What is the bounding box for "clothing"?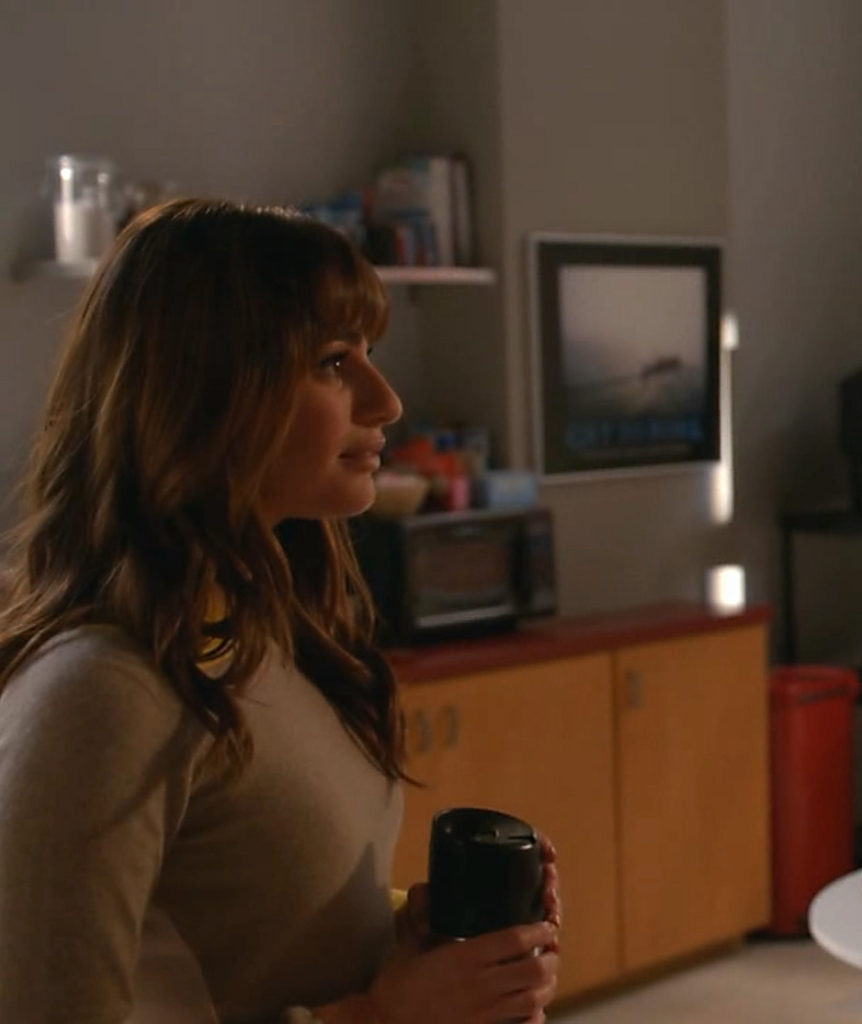
bbox=[0, 565, 550, 1023].
